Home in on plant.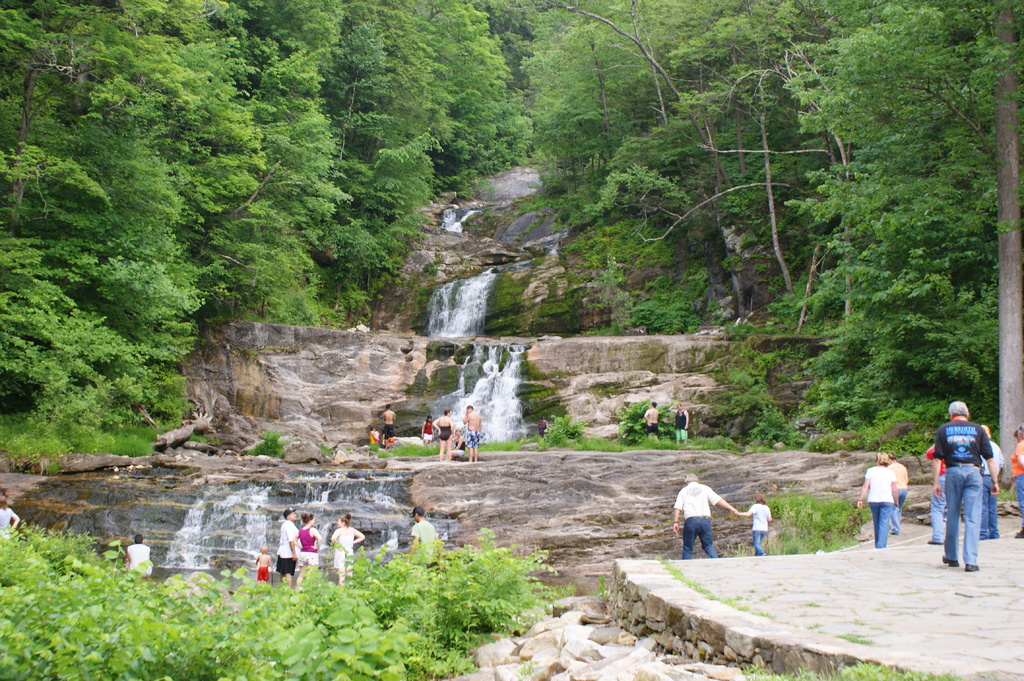
Homed in at box(808, 602, 820, 607).
